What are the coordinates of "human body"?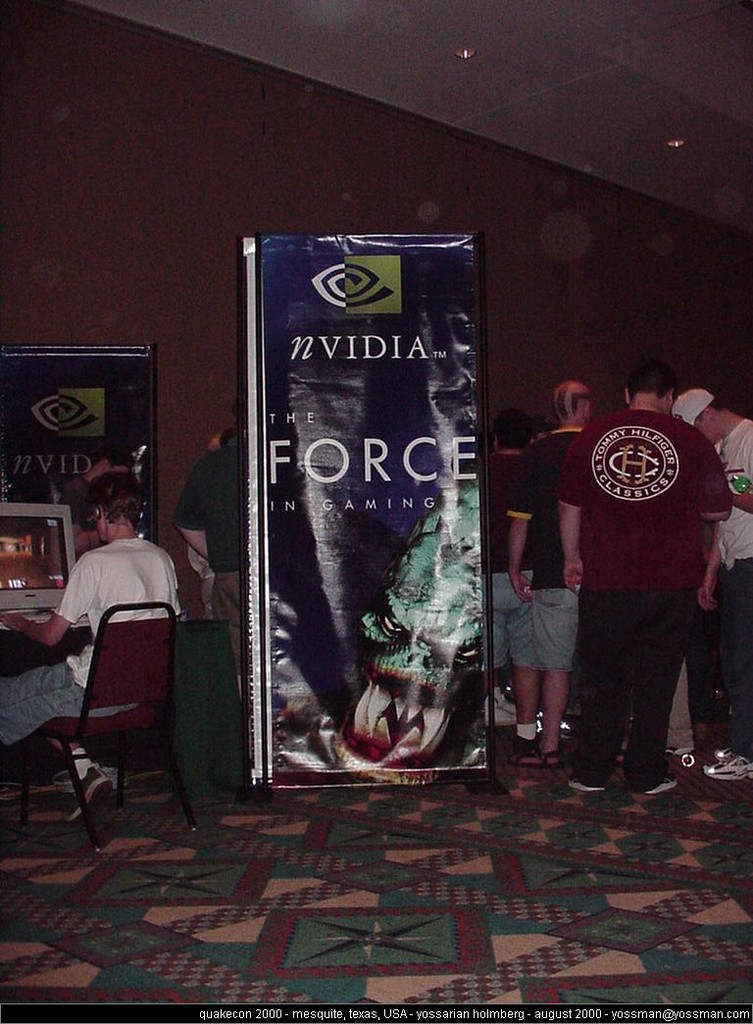
BBox(171, 434, 242, 704).
